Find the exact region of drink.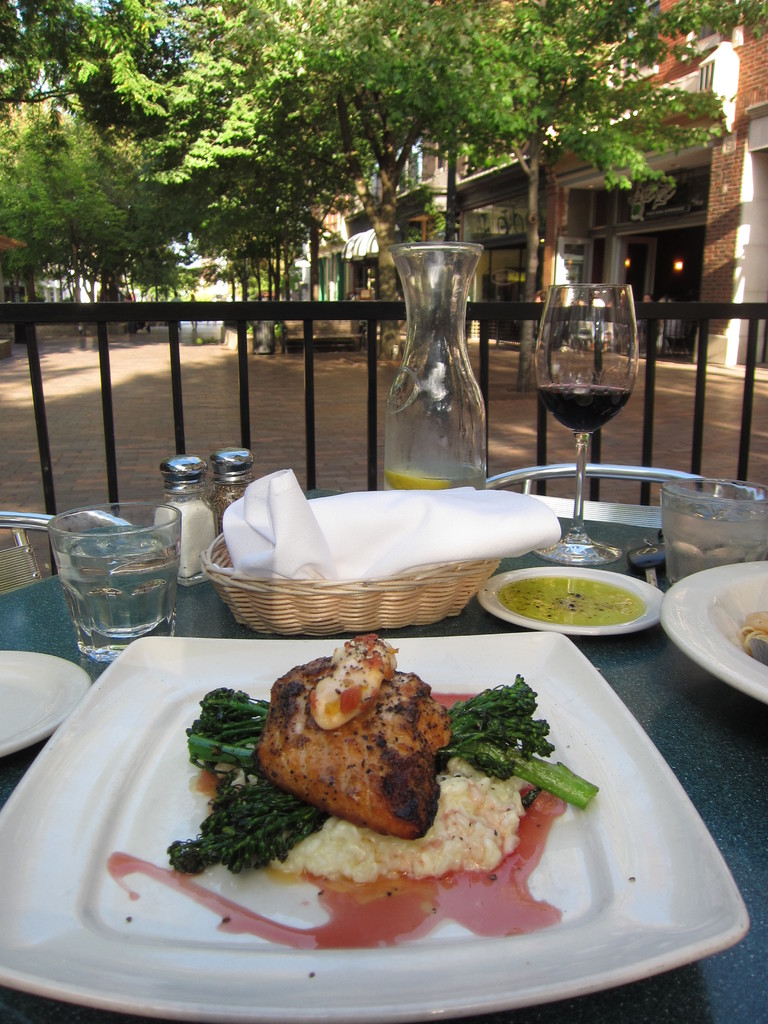
Exact region: {"left": 541, "top": 385, "right": 636, "bottom": 438}.
